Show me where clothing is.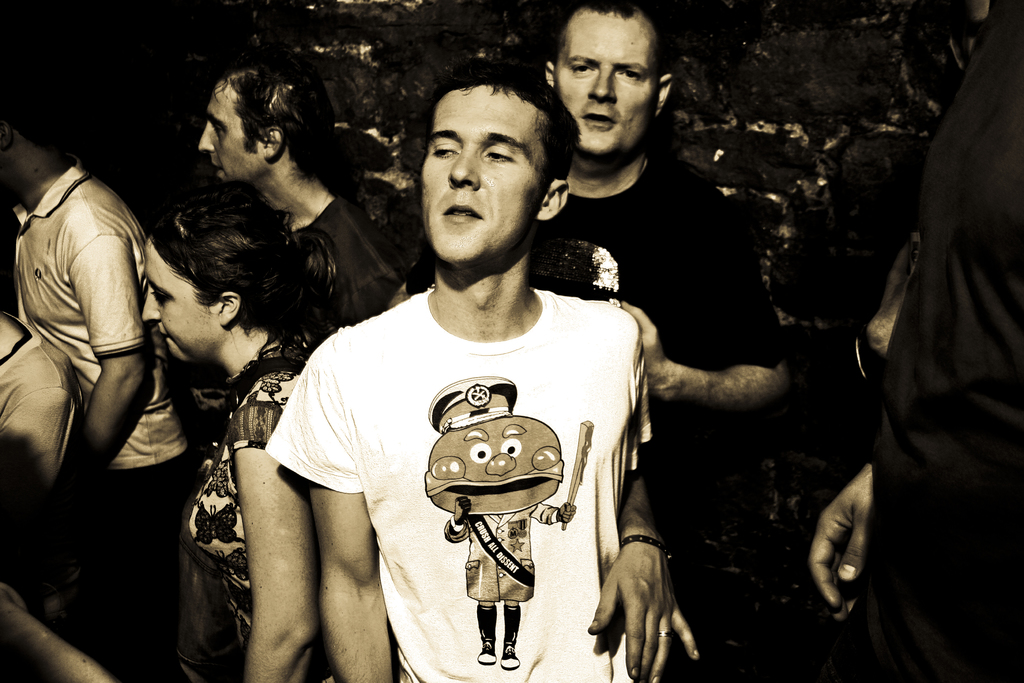
clothing is at BBox(550, 152, 789, 496).
